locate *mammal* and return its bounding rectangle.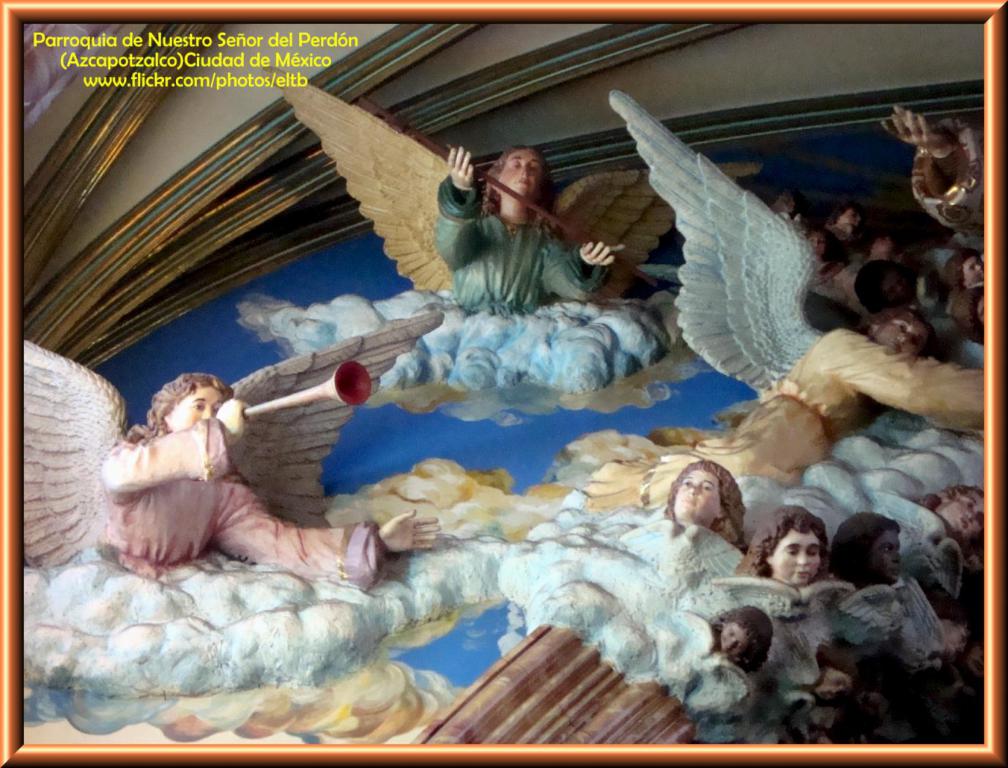
x1=884 y1=109 x2=982 y2=226.
